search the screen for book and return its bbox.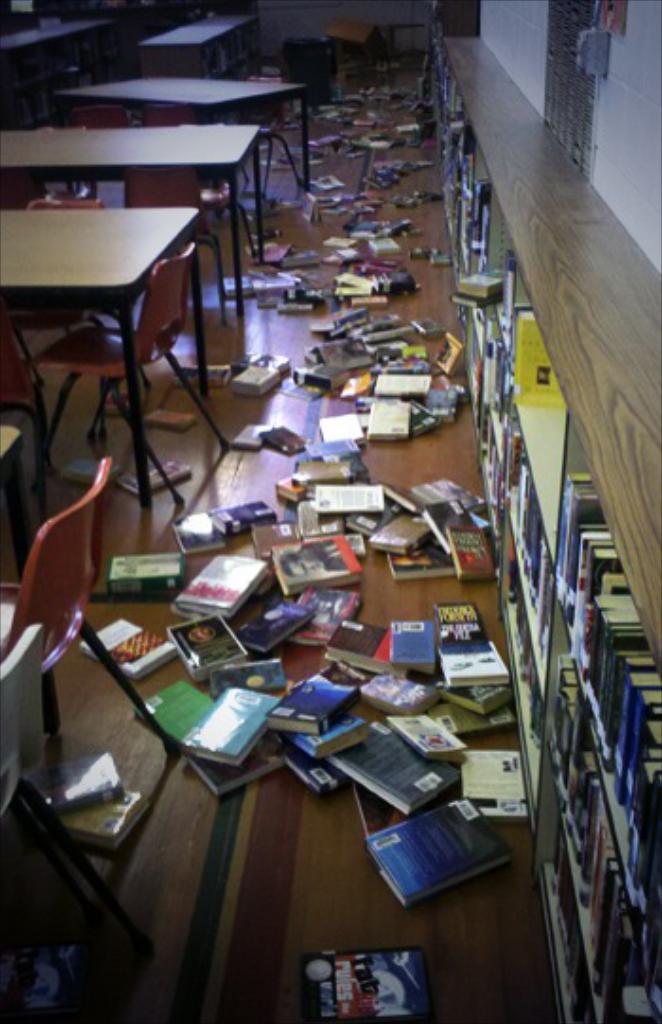
Found: detection(376, 225, 397, 256).
